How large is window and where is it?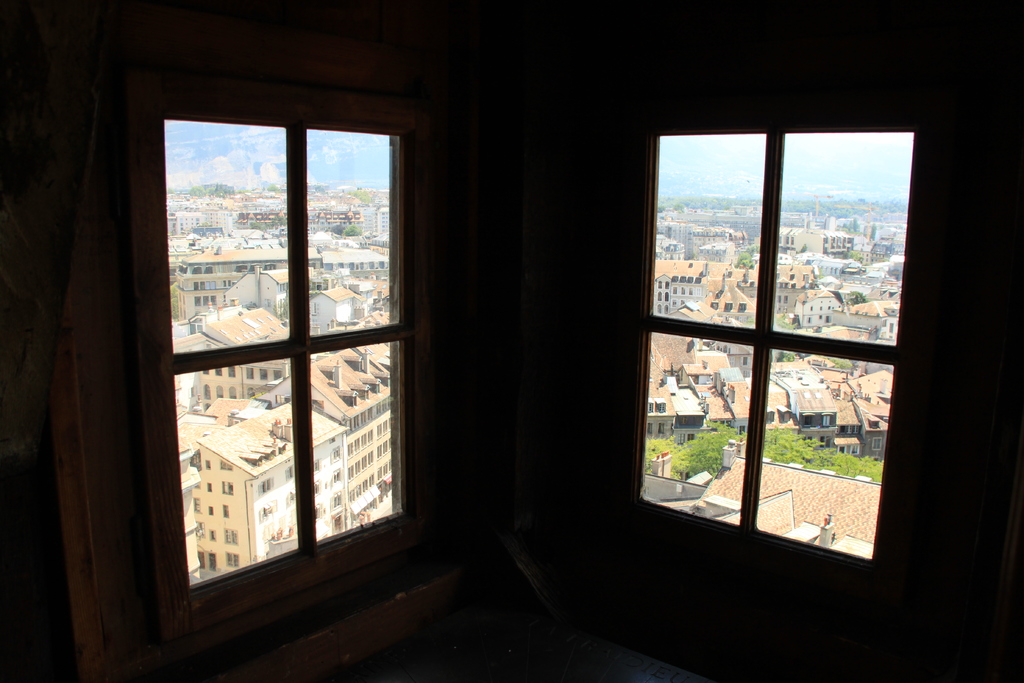
Bounding box: [x1=272, y1=368, x2=285, y2=381].
